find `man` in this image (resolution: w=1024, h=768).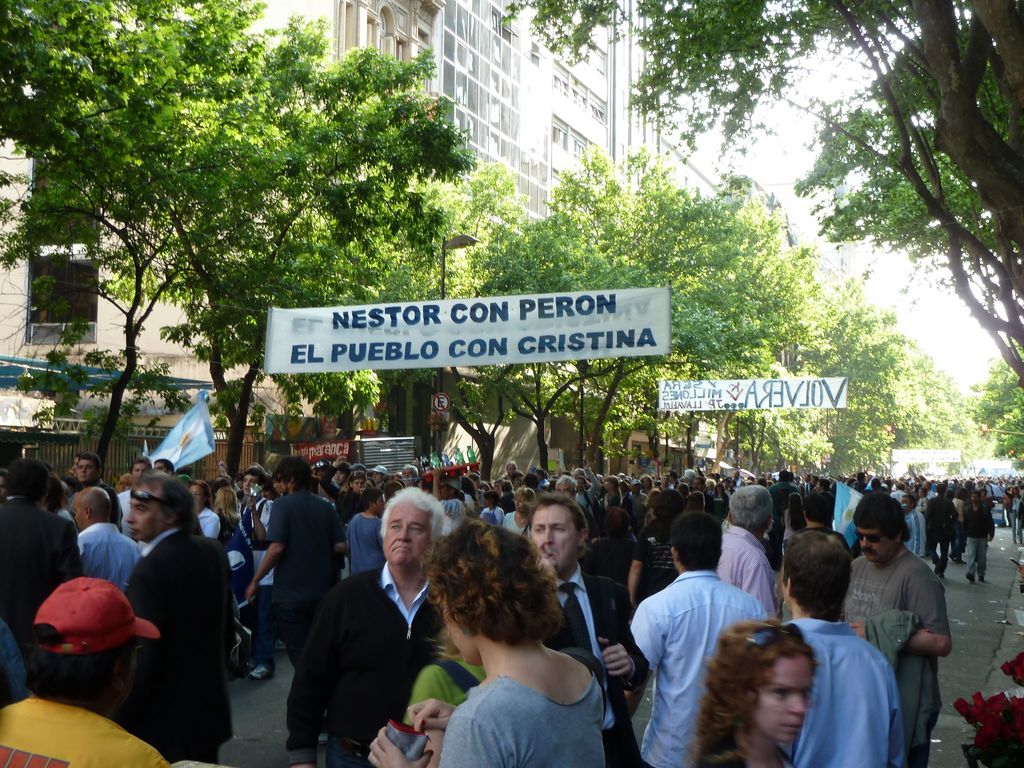
crop(399, 460, 420, 488).
